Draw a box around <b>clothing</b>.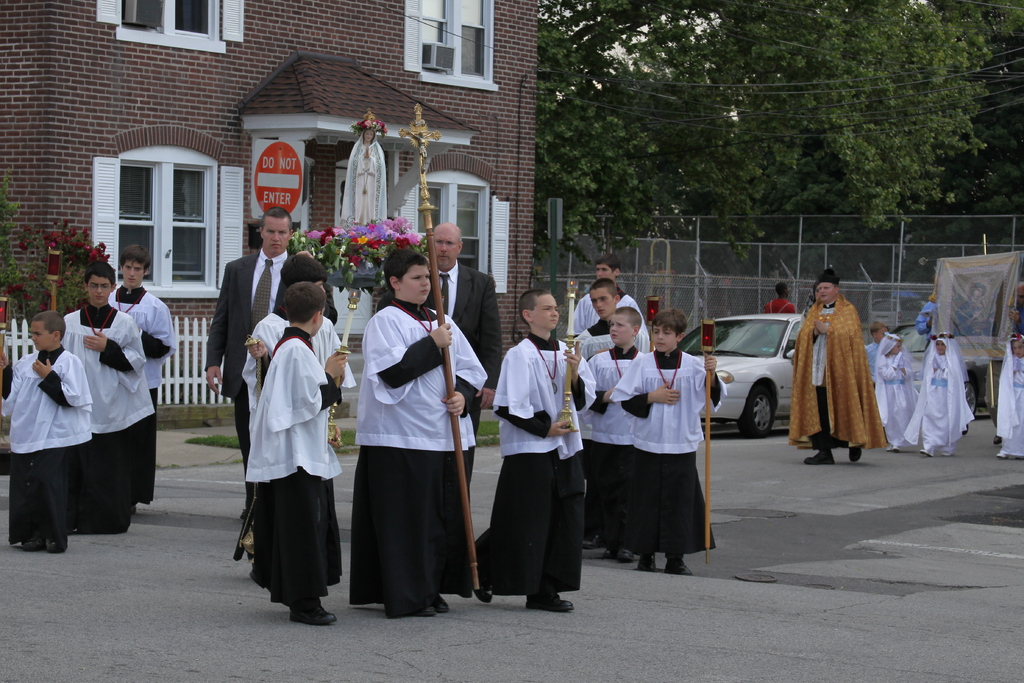
<region>1003, 336, 1023, 465</region>.
